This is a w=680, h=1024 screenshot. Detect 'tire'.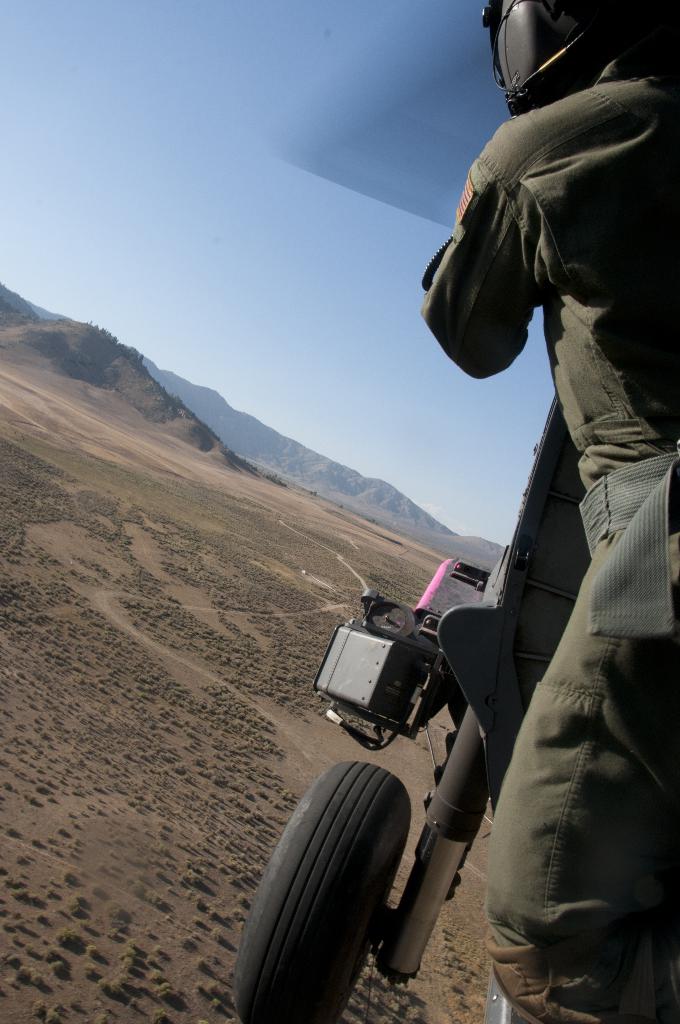
<box>241,760,428,1014</box>.
